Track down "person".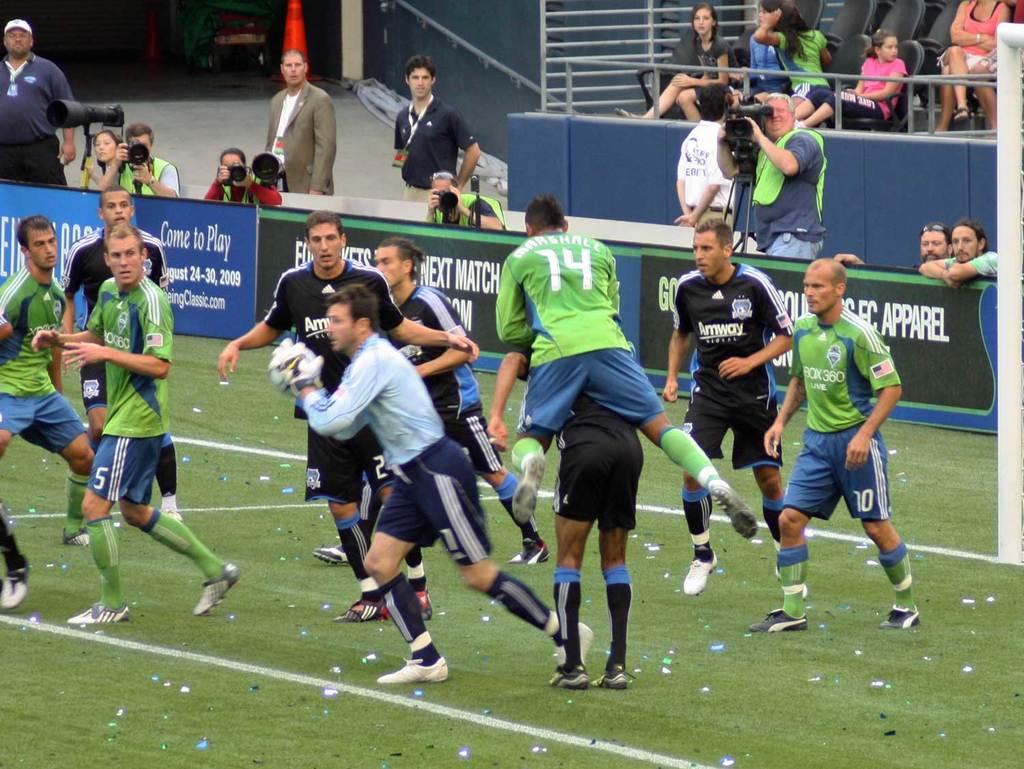
Tracked to 746,255,923,626.
